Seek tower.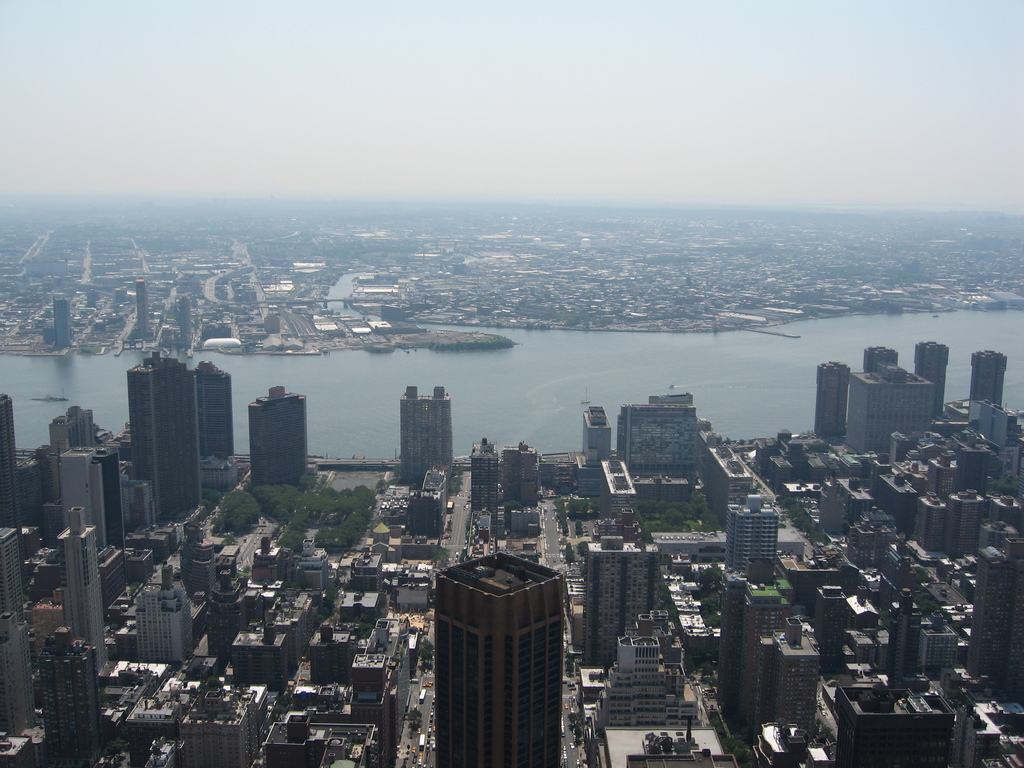
Rect(133, 278, 147, 337).
